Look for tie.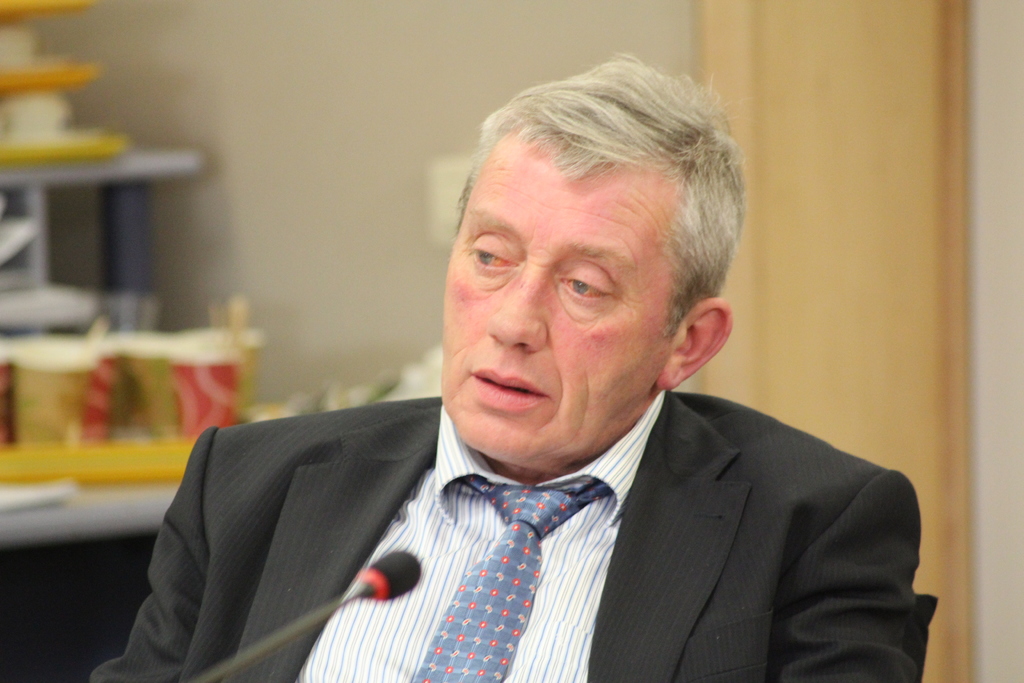
Found: region(401, 472, 605, 682).
